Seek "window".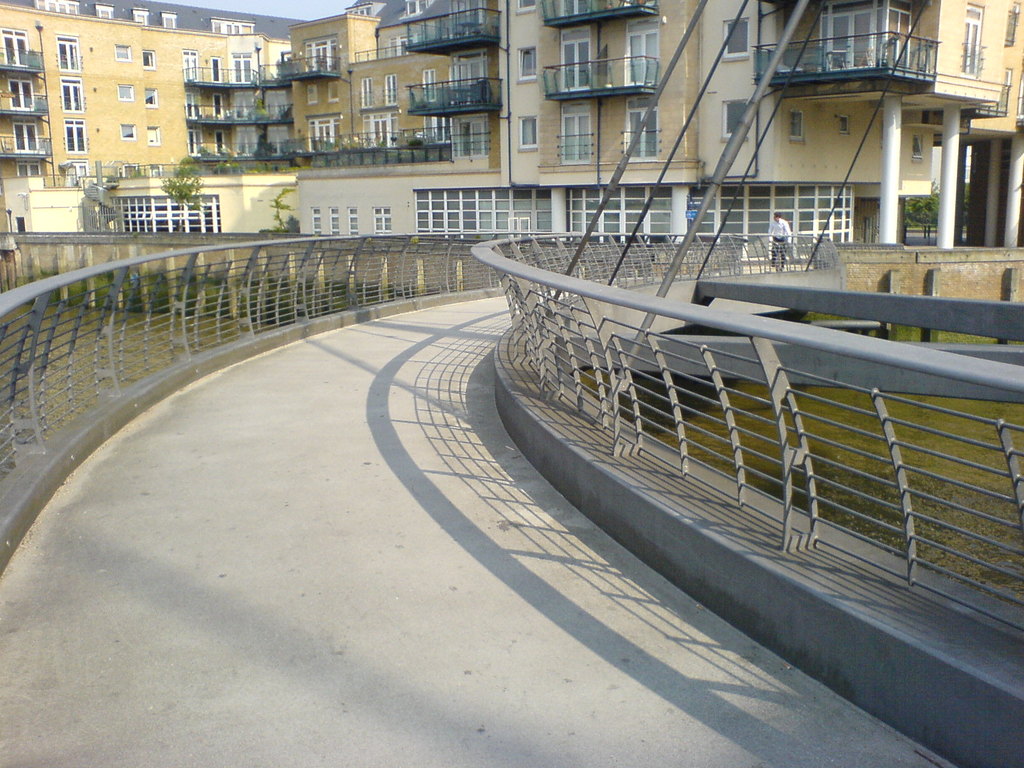
bbox=(915, 138, 924, 161).
